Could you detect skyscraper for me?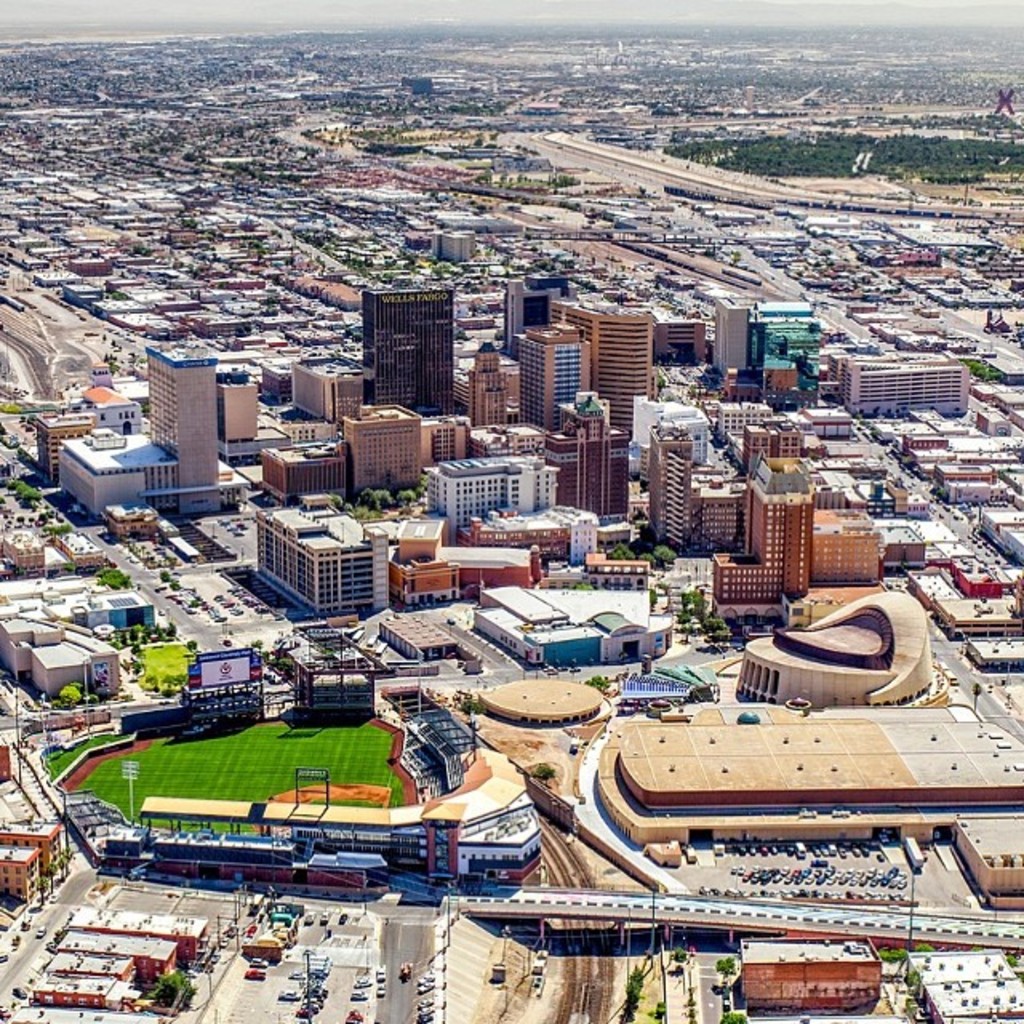
Detection result: Rect(507, 267, 557, 358).
